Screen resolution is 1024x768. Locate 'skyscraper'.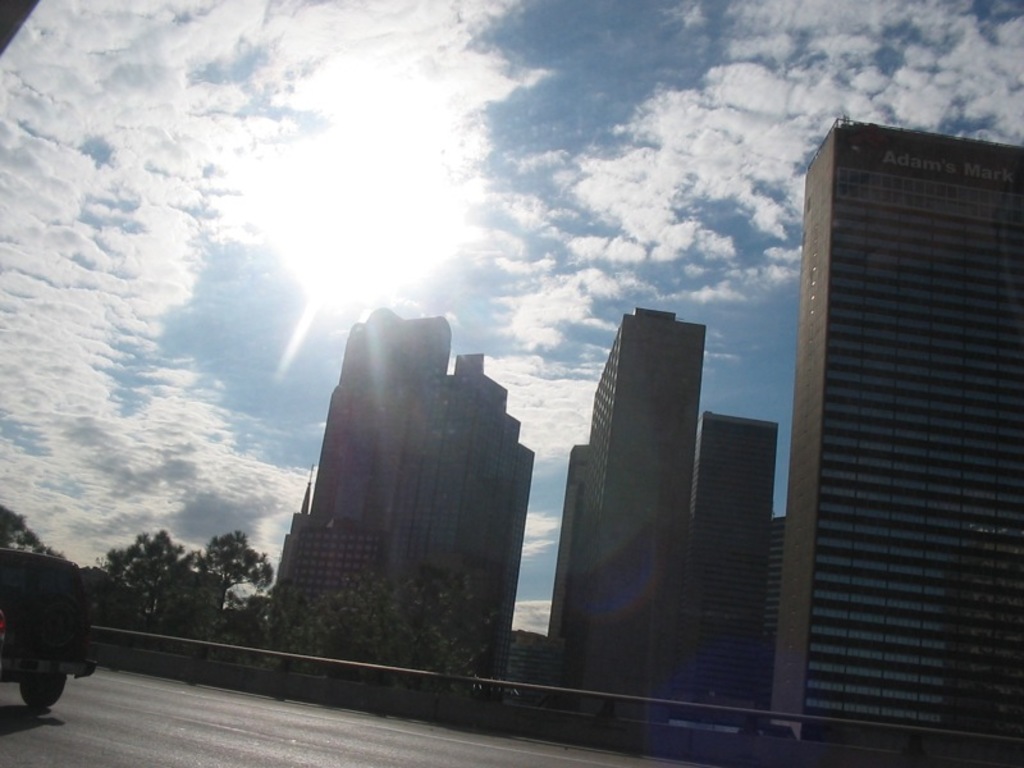
select_region(270, 302, 535, 699).
